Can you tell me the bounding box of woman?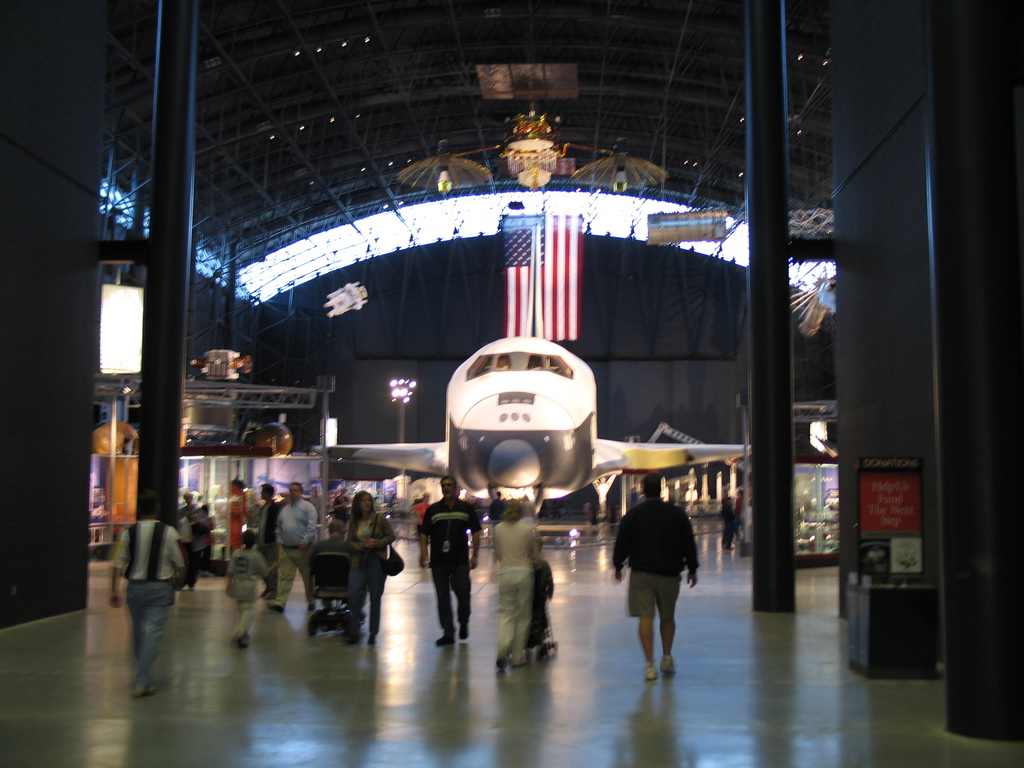
(496,500,547,667).
